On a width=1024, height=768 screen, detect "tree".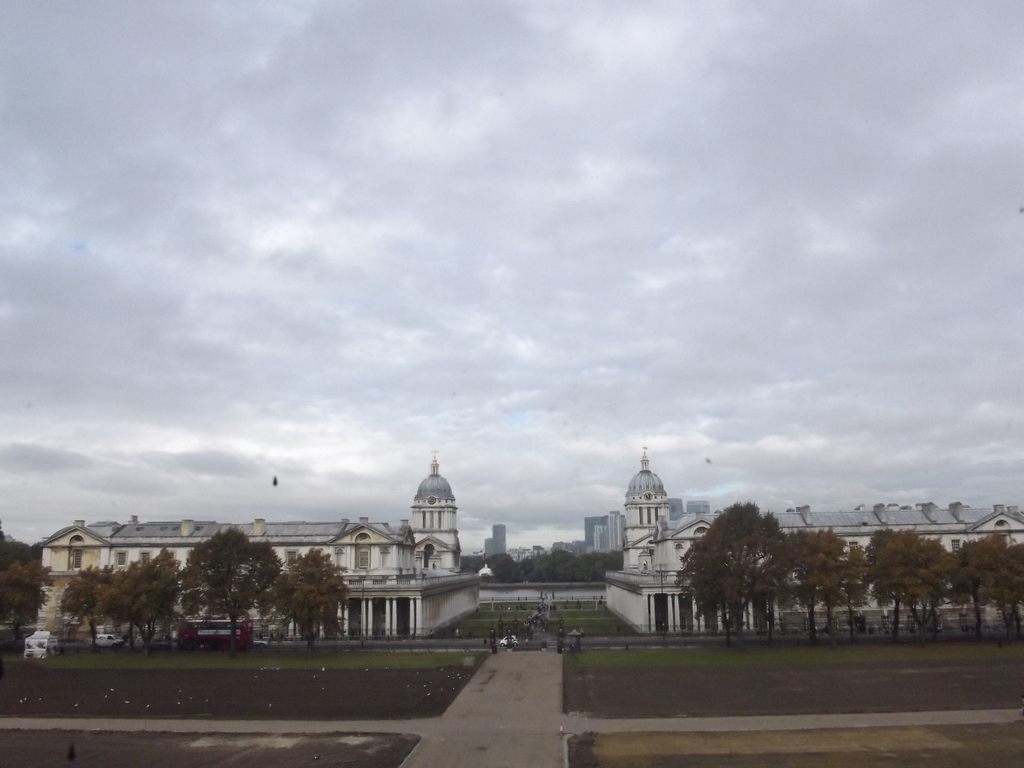
bbox=[0, 532, 65, 653].
